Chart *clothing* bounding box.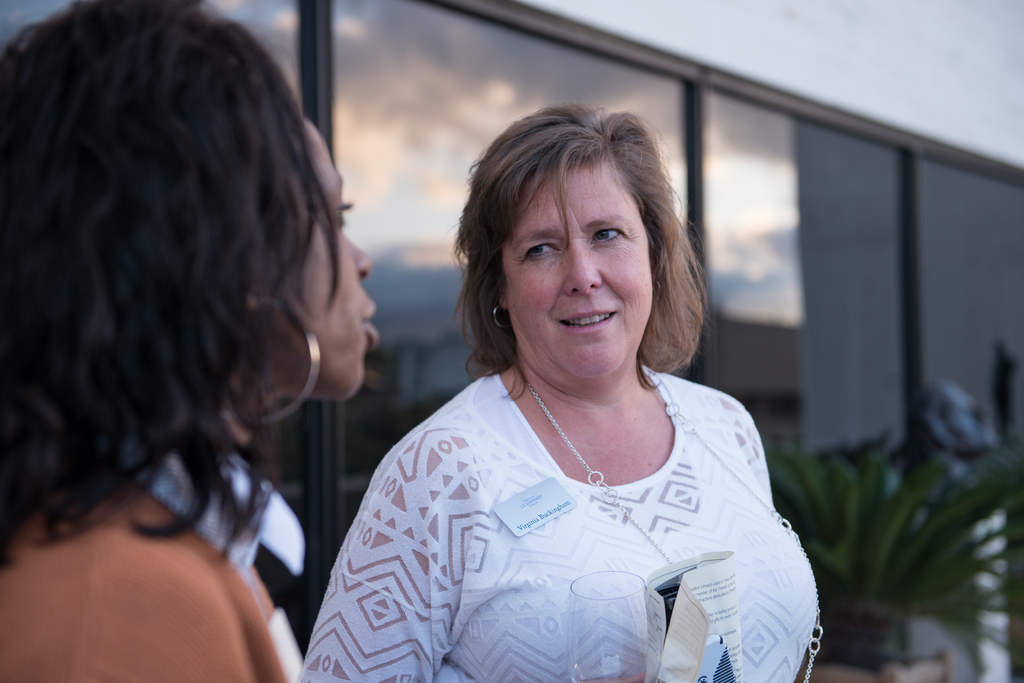
Charted: 297, 367, 817, 682.
